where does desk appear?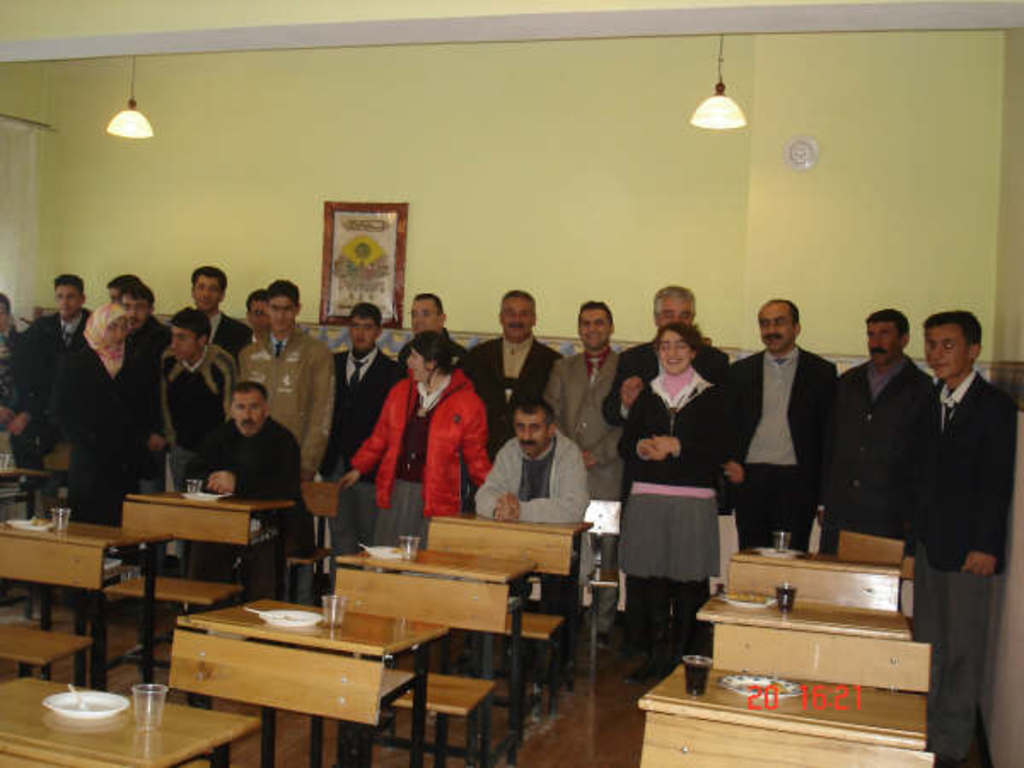
Appears at bbox=[171, 599, 449, 766].
